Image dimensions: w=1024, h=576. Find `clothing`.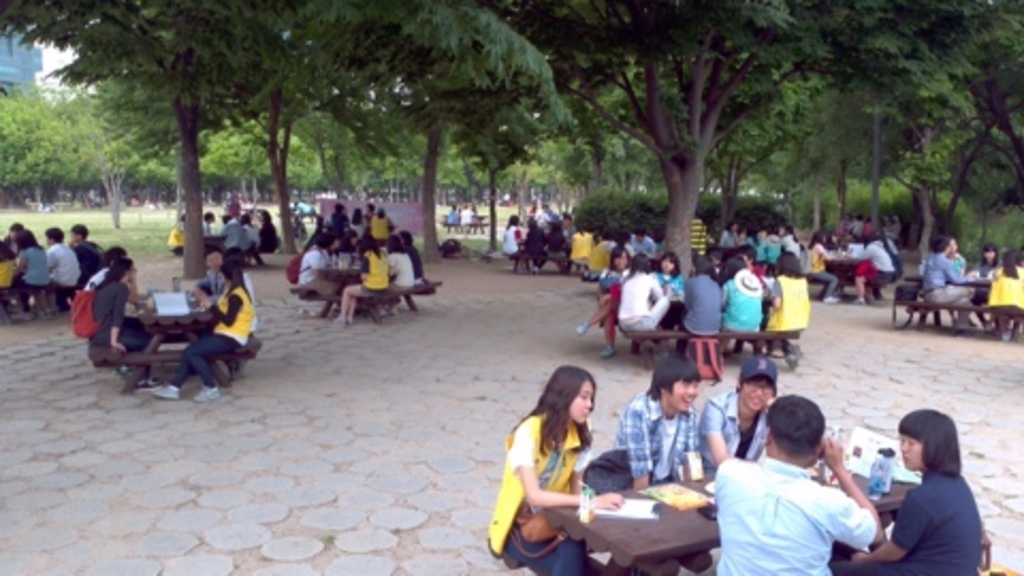
[x1=676, y1=269, x2=725, y2=337].
